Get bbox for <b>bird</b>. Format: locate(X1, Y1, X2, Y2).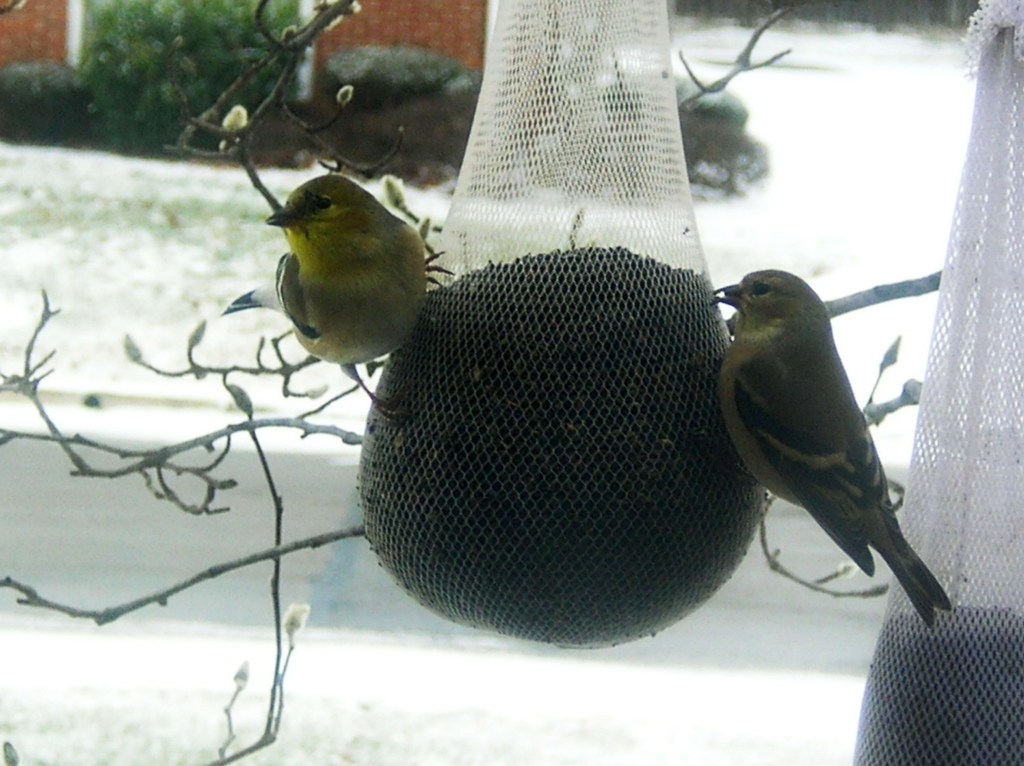
locate(216, 172, 433, 381).
